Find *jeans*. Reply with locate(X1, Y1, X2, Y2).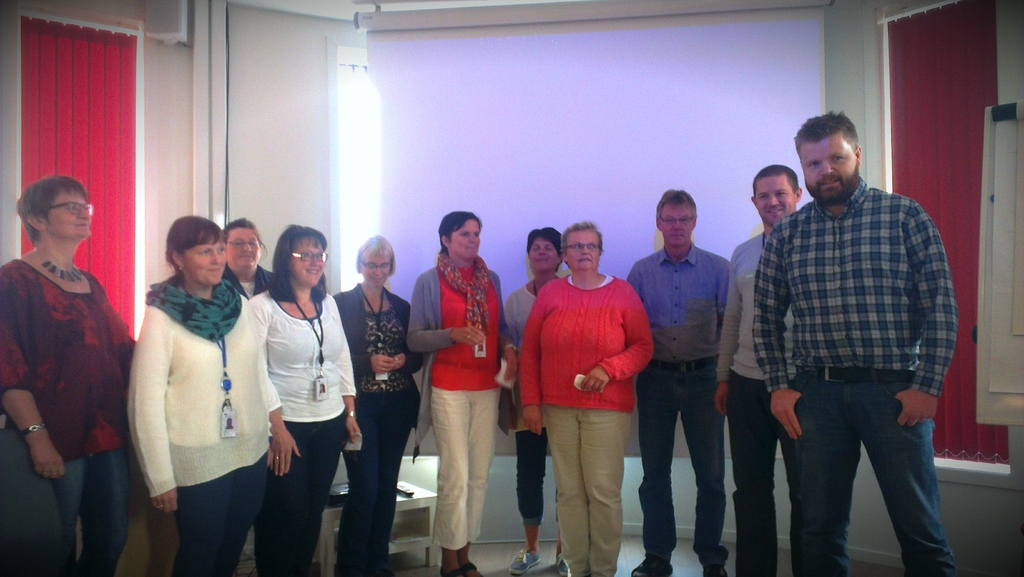
locate(515, 438, 546, 530).
